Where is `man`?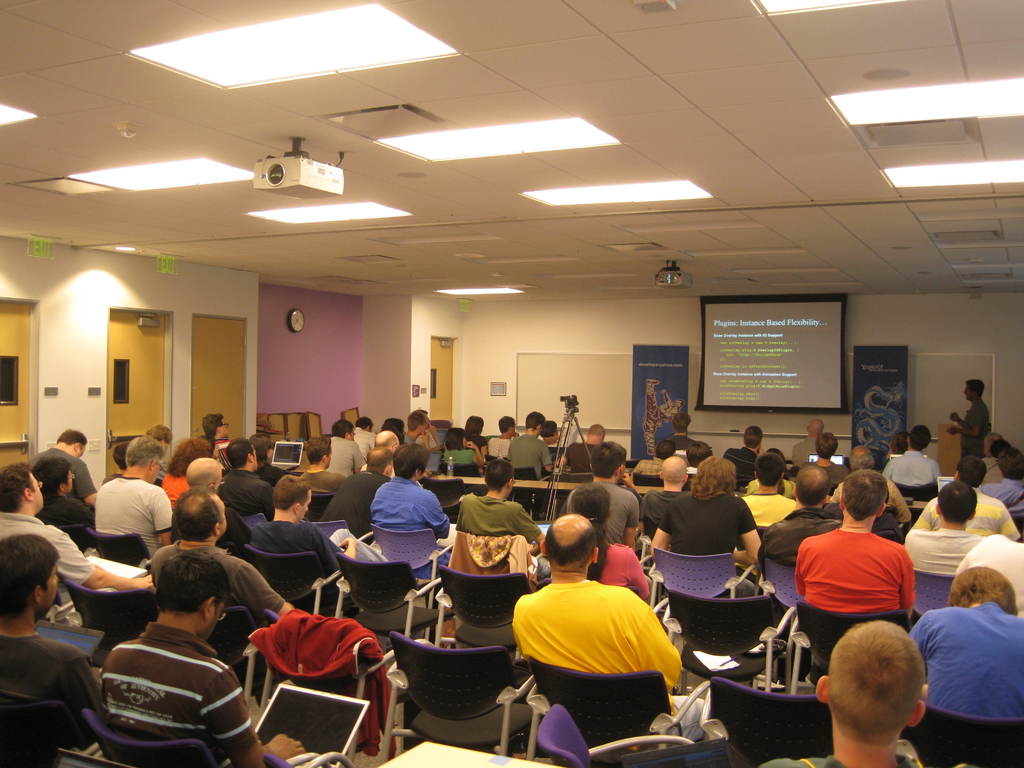
locate(454, 458, 548, 597).
